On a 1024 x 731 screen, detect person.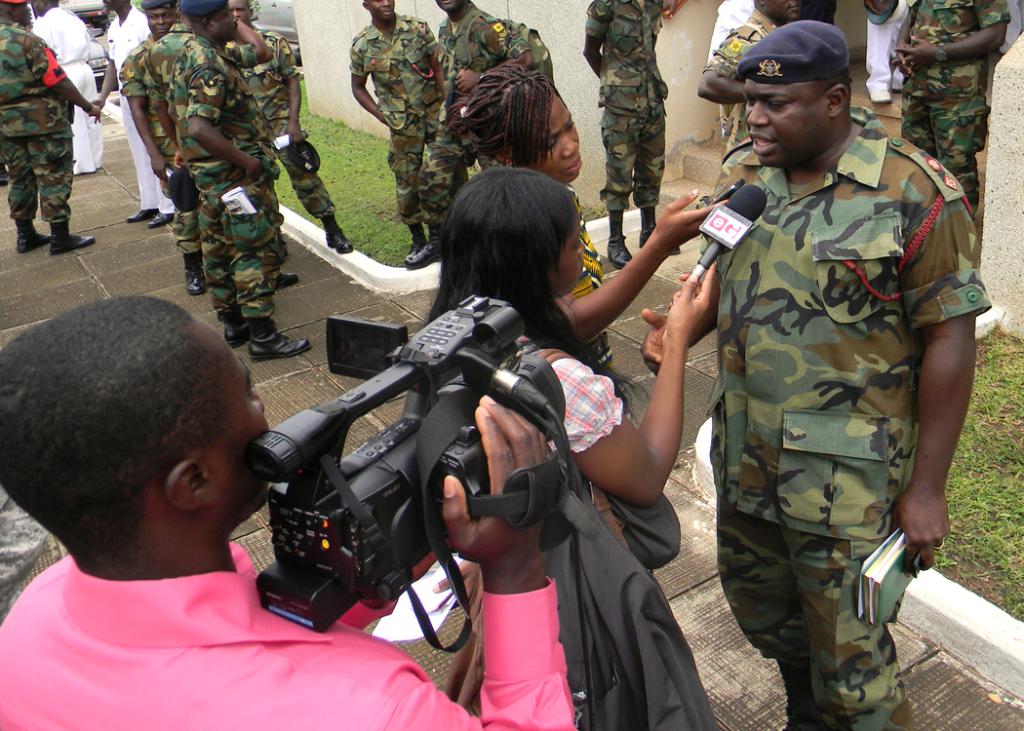
BBox(141, 2, 194, 169).
